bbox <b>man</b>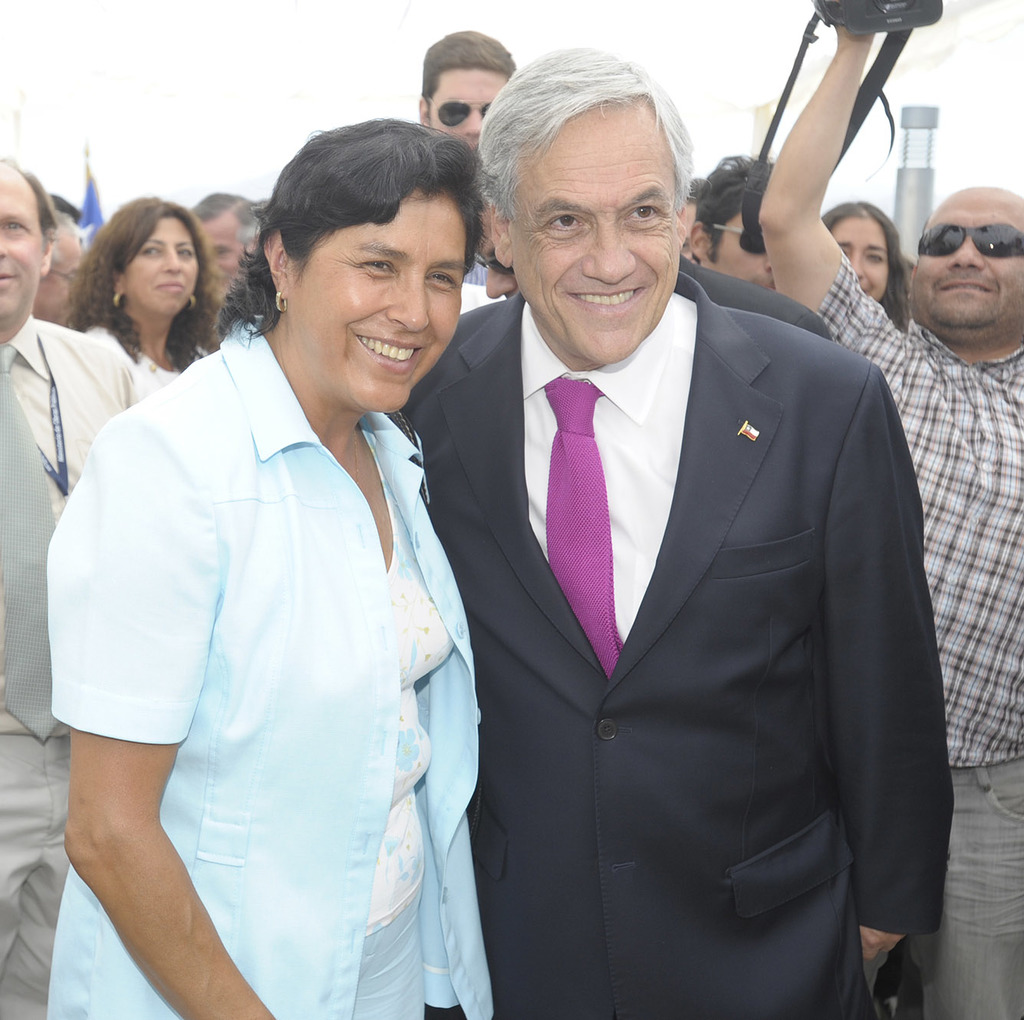
<region>676, 138, 781, 288</region>
